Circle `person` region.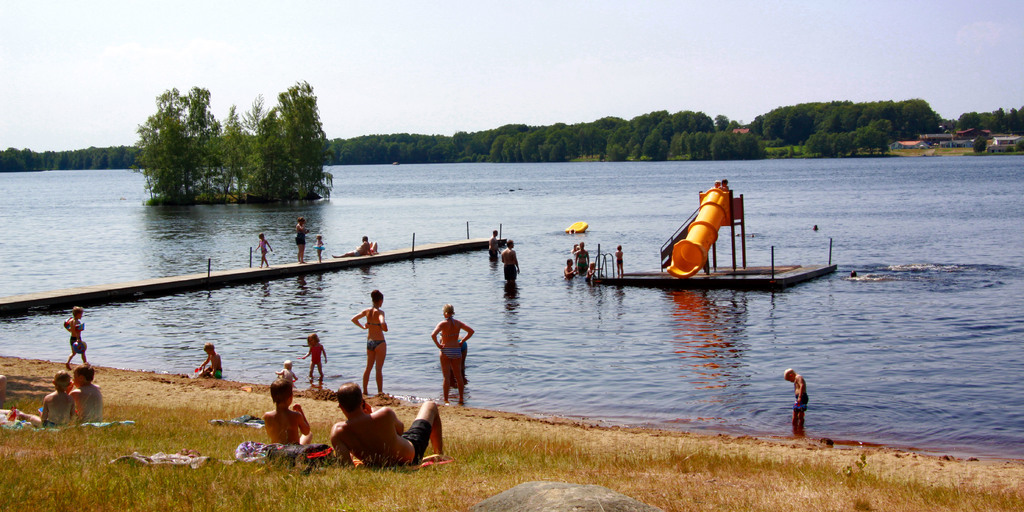
Region: [left=192, top=340, right=223, bottom=382].
